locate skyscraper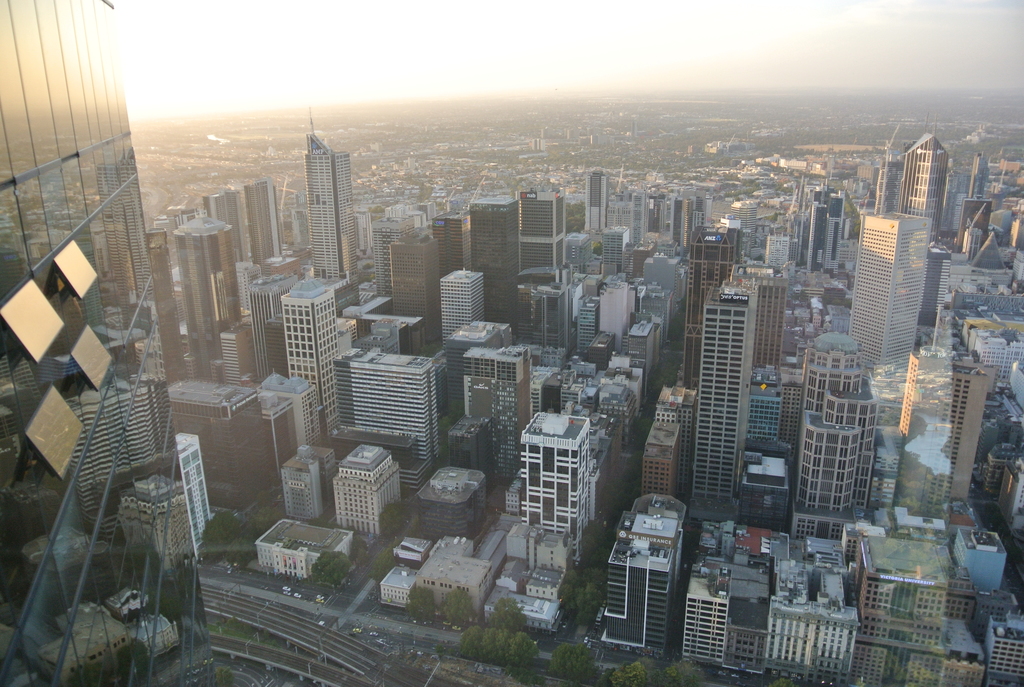
202 180 258 264
